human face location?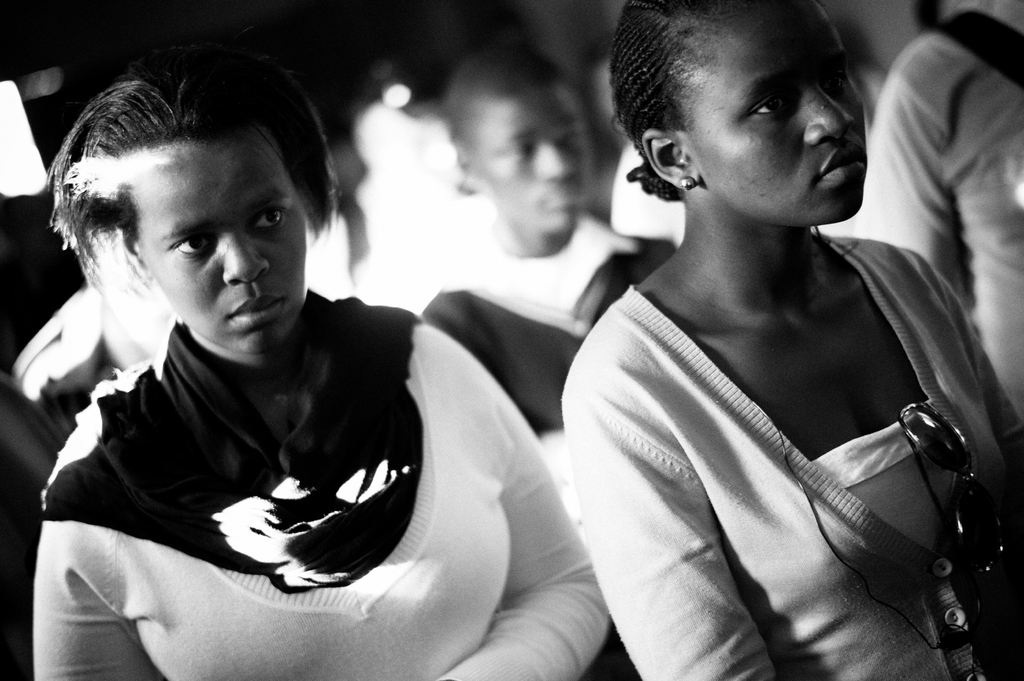
122, 143, 307, 352
